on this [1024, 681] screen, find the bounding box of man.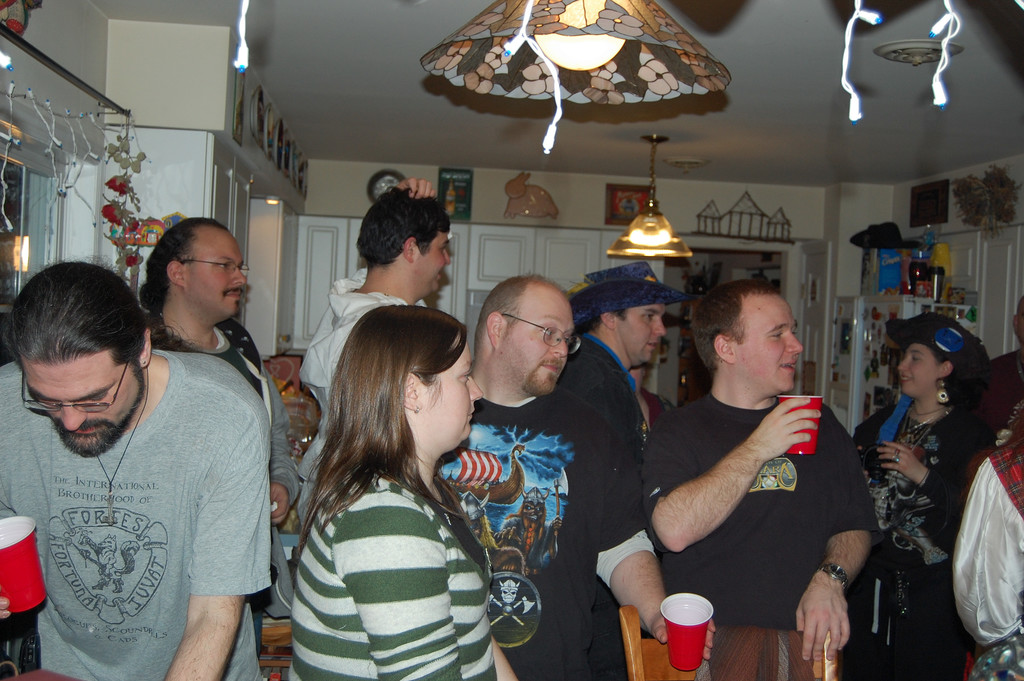
Bounding box: (left=436, top=272, right=717, bottom=680).
